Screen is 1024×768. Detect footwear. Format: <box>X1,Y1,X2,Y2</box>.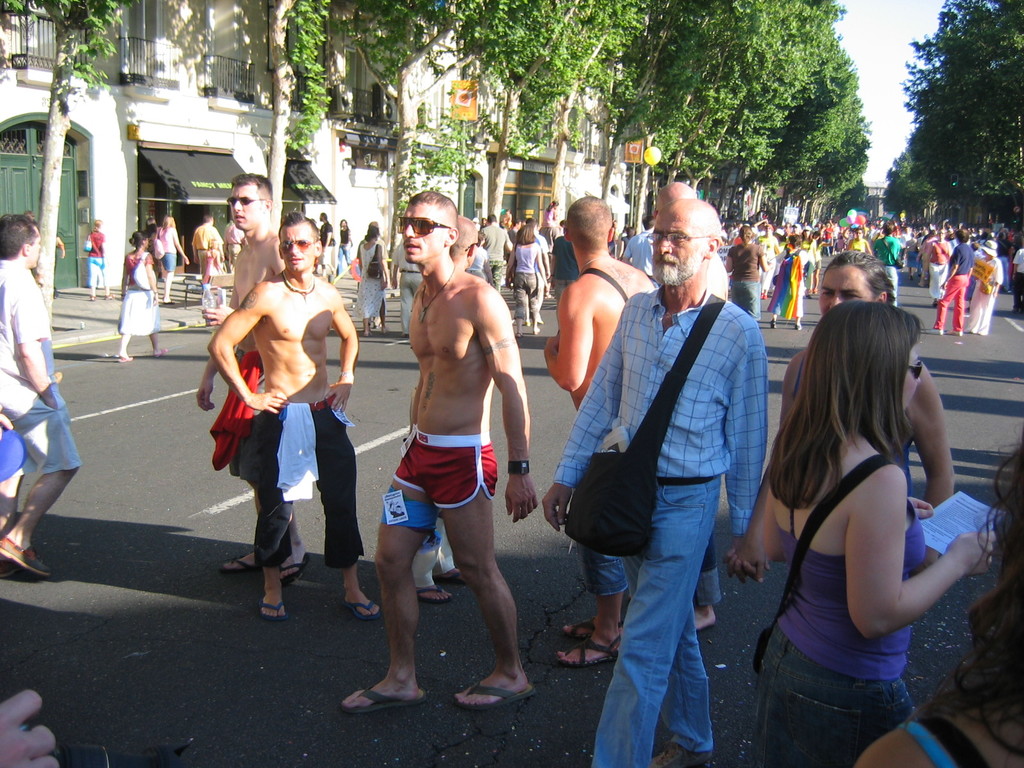
<box>107,295,113,298</box>.
